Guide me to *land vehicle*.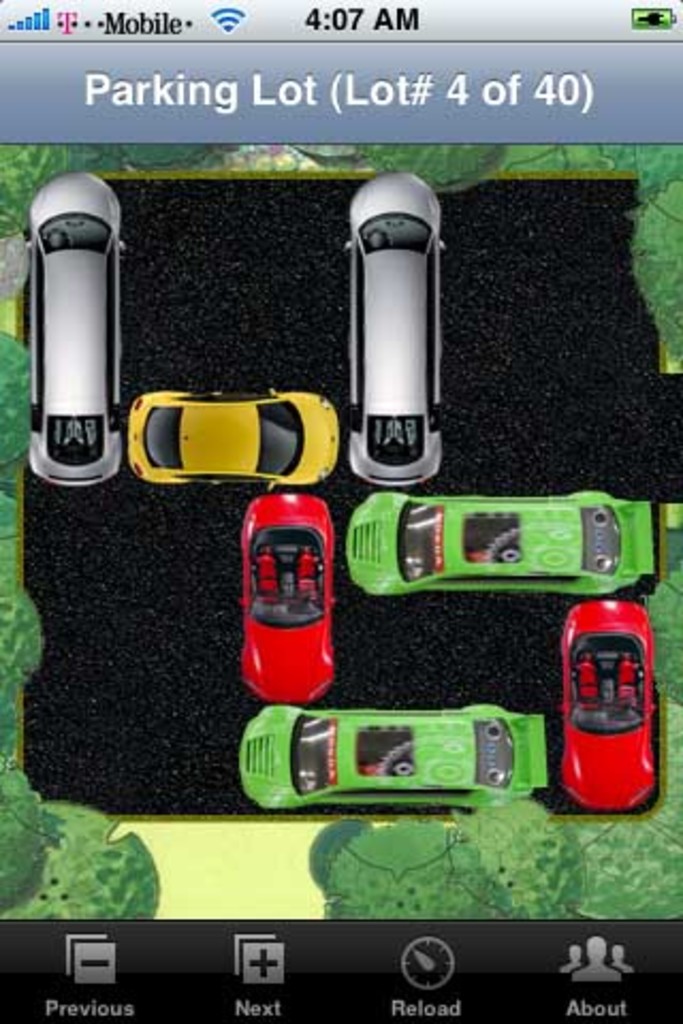
Guidance: 235 695 551 811.
